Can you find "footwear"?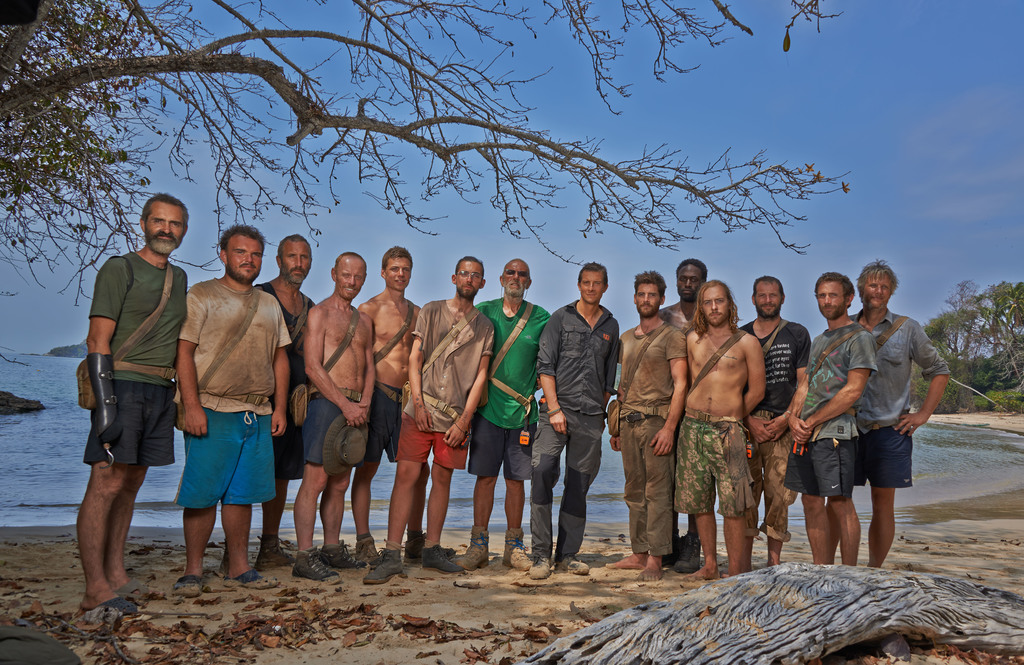
Yes, bounding box: bbox=[403, 531, 452, 563].
